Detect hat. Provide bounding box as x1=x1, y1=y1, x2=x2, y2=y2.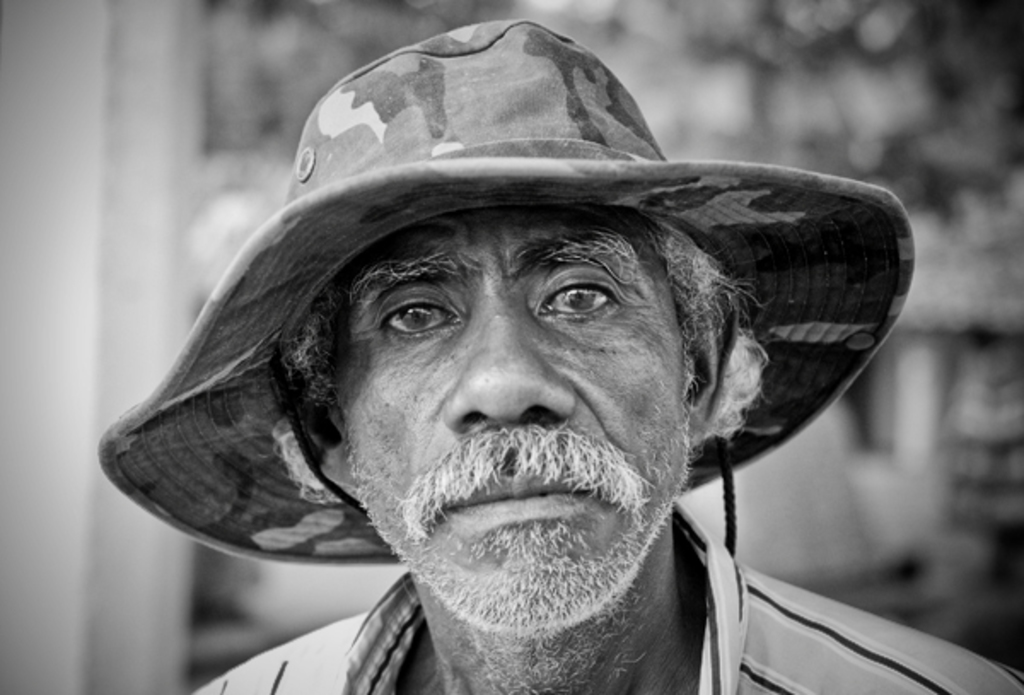
x1=96, y1=14, x2=915, y2=565.
